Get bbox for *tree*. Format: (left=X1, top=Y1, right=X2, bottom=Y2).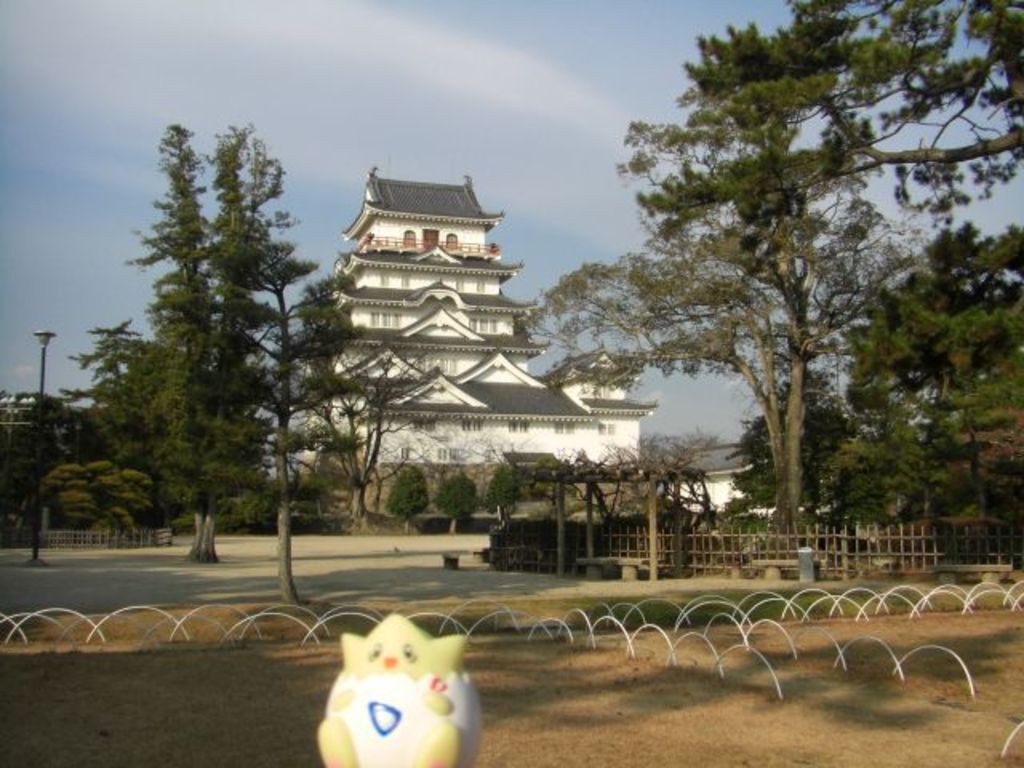
(left=598, top=0, right=1022, bottom=285).
